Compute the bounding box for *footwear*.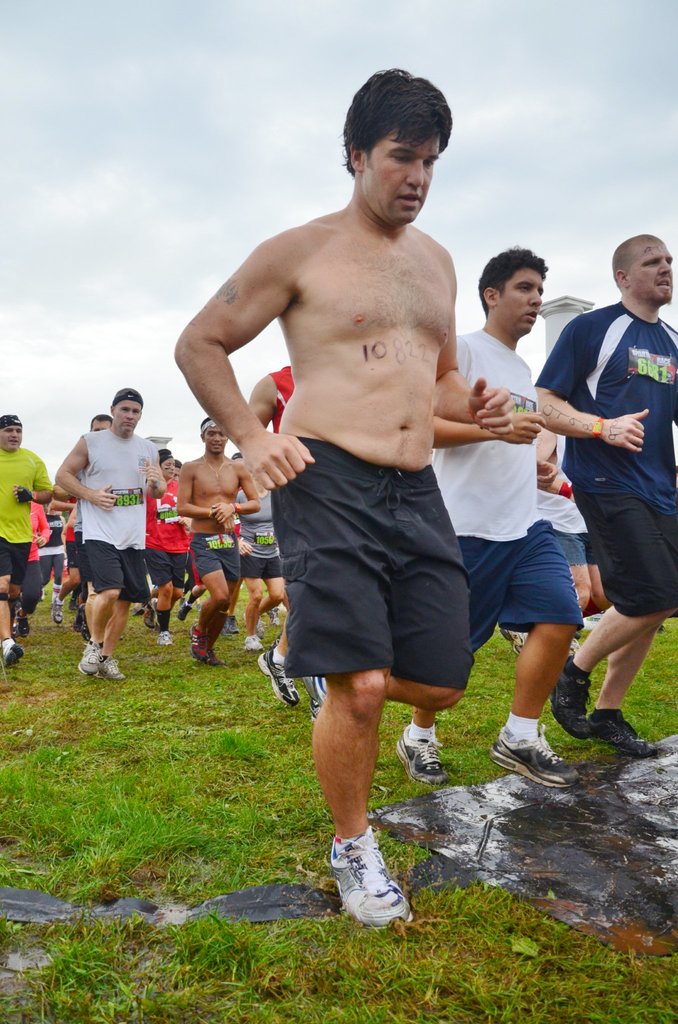
<region>303, 678, 331, 710</region>.
